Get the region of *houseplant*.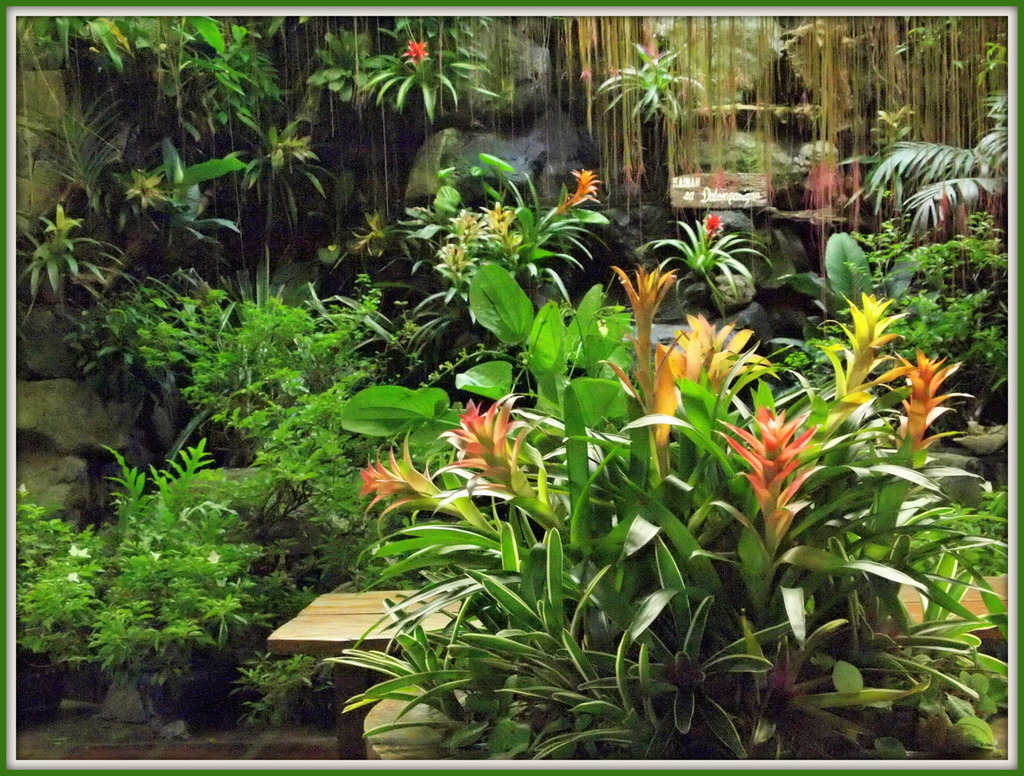
bbox=[326, 262, 1016, 775].
